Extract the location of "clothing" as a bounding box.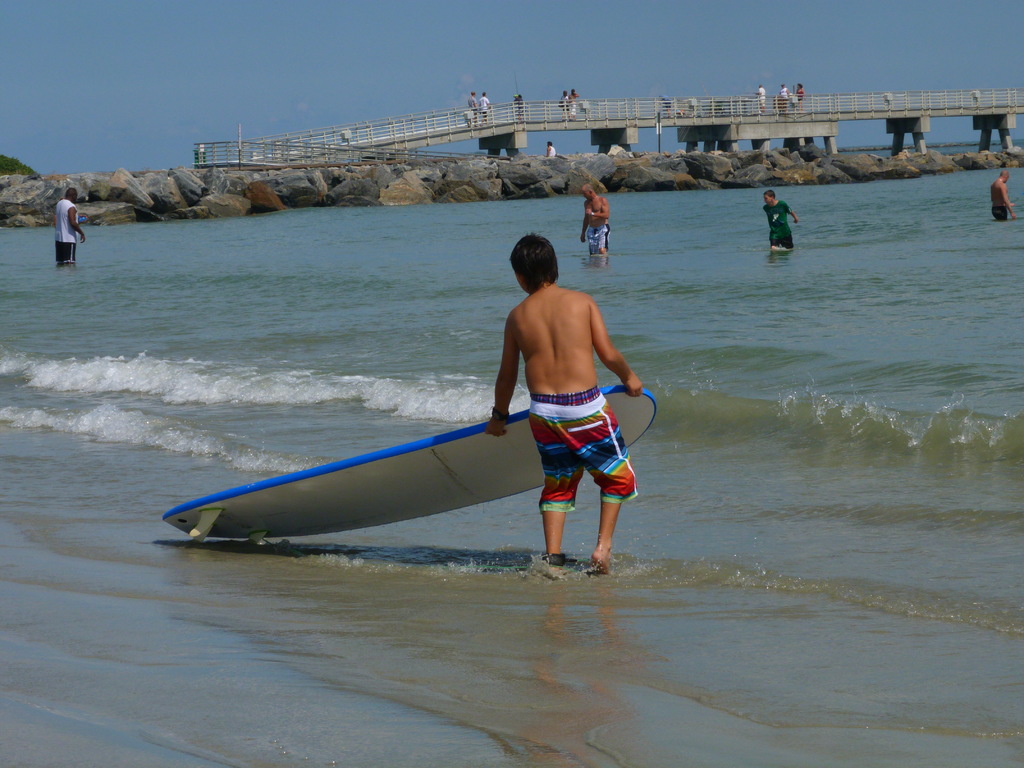
(528,393,632,513).
